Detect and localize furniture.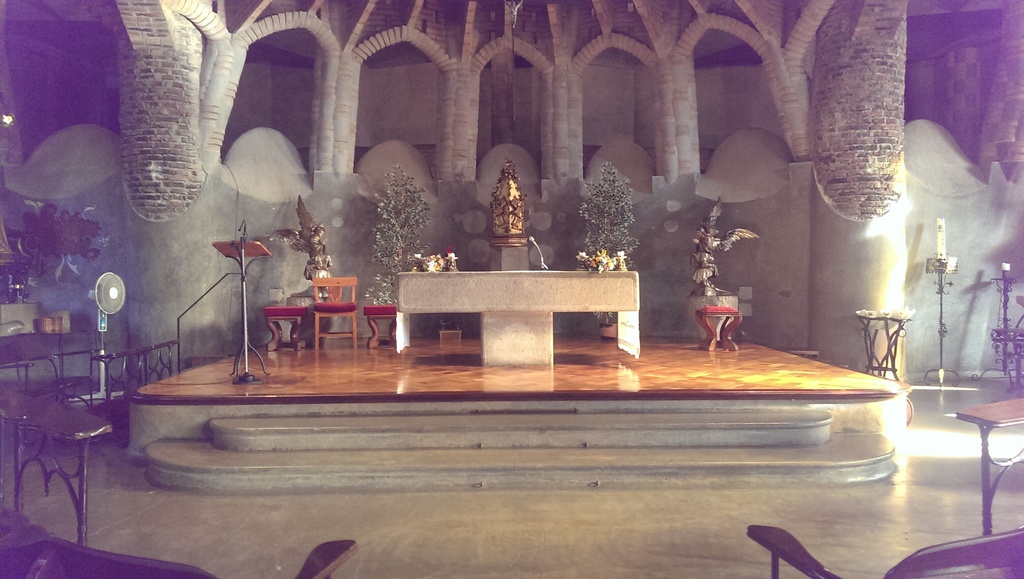
Localized at (left=312, top=277, right=360, bottom=356).
